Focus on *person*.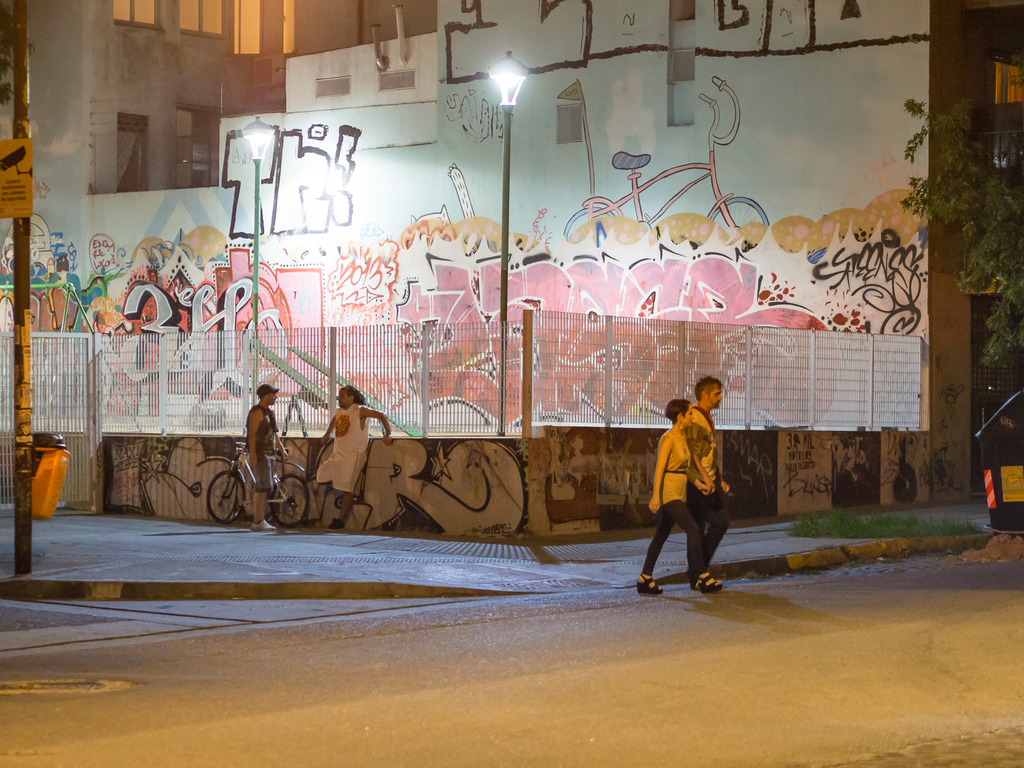
Focused at 241:385:290:534.
